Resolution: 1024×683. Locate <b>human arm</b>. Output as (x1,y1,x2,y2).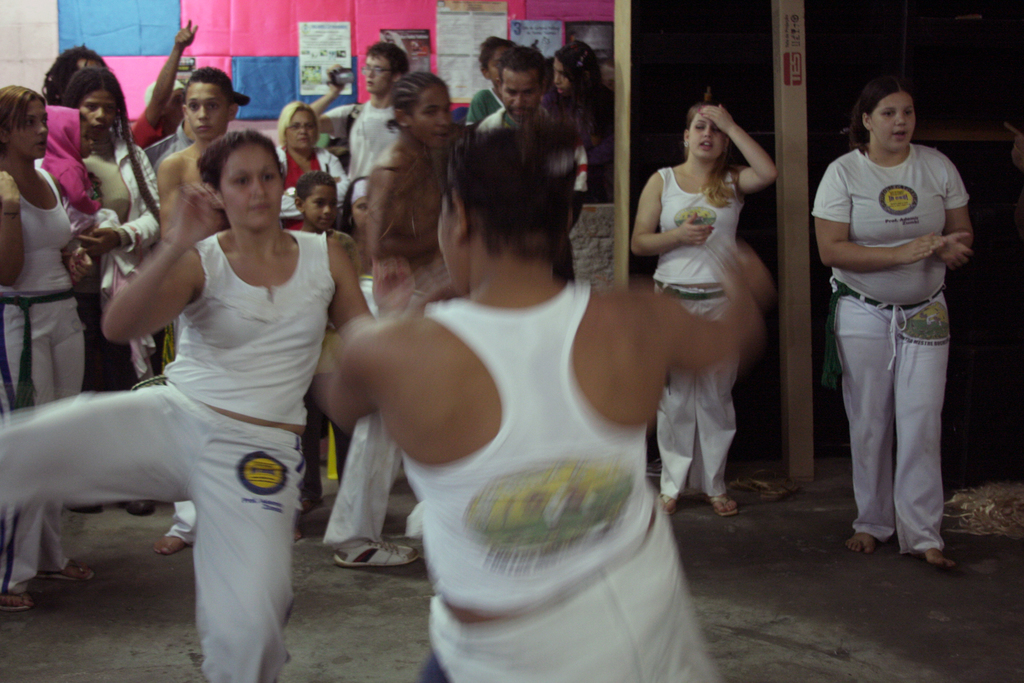
(934,158,979,267).
